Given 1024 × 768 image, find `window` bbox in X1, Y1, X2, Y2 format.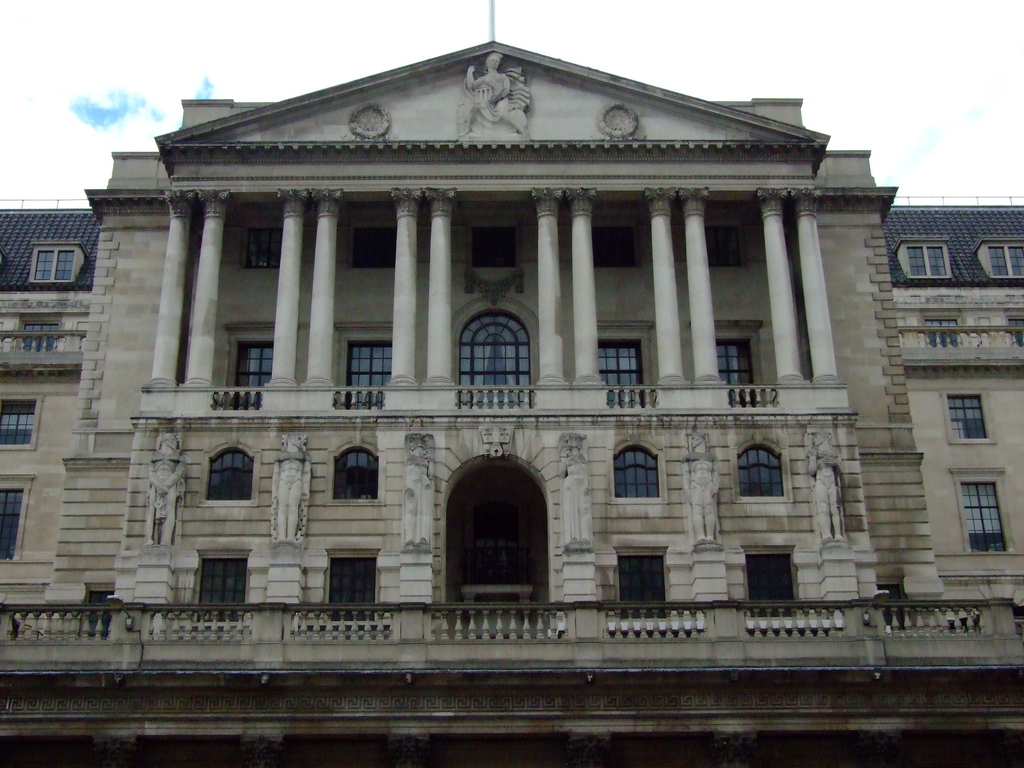
38, 246, 77, 279.
